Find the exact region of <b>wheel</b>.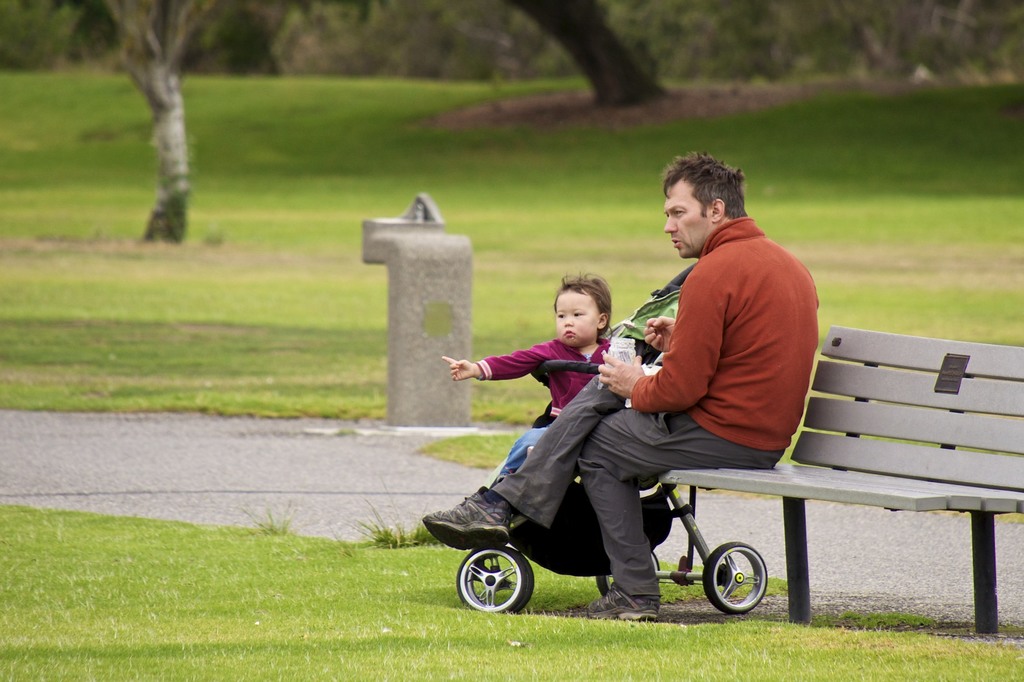
Exact region: crop(460, 555, 539, 621).
